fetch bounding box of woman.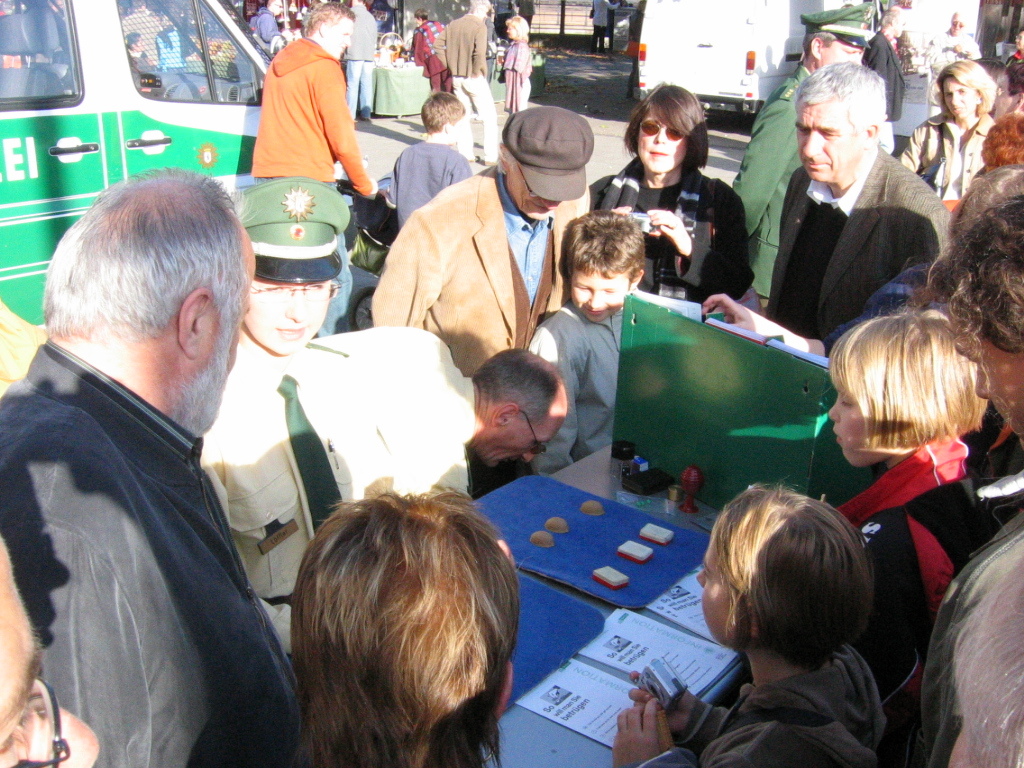
Bbox: x1=1005, y1=25, x2=1023, y2=63.
